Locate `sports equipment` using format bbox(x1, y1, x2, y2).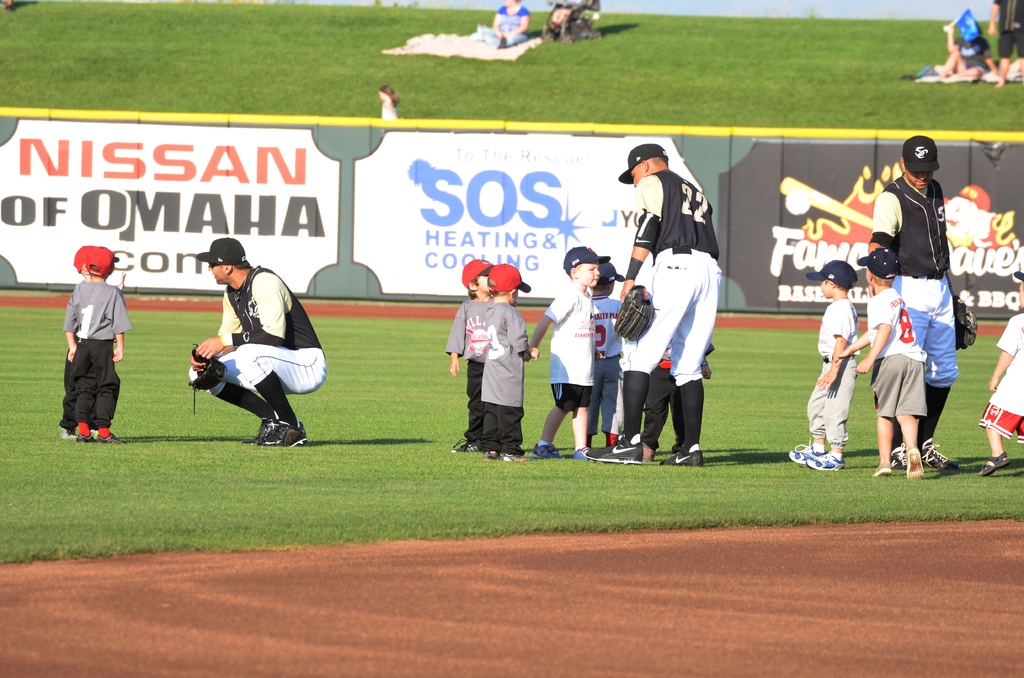
bbox(922, 437, 950, 469).
